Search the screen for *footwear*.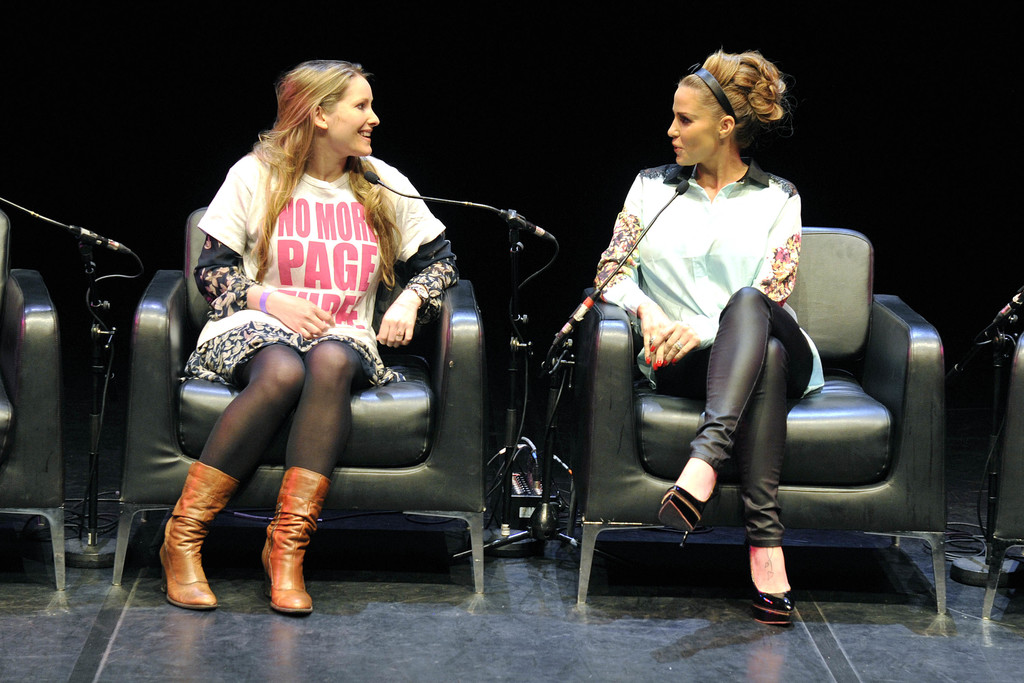
Found at 156/460/248/612.
